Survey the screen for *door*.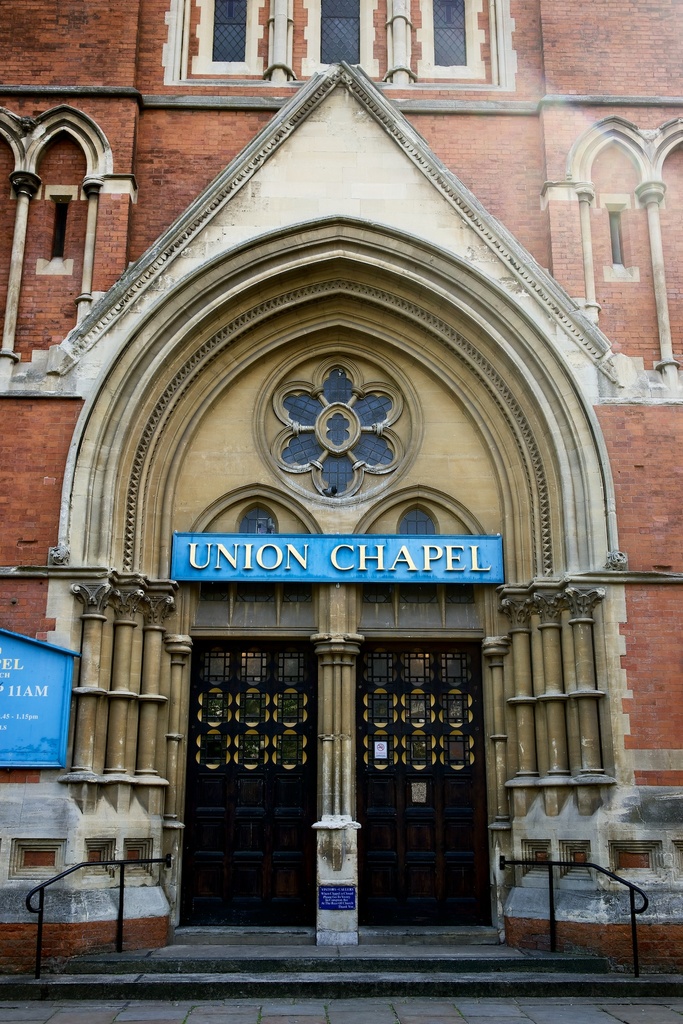
Survey found: x1=360, y1=643, x2=488, y2=927.
